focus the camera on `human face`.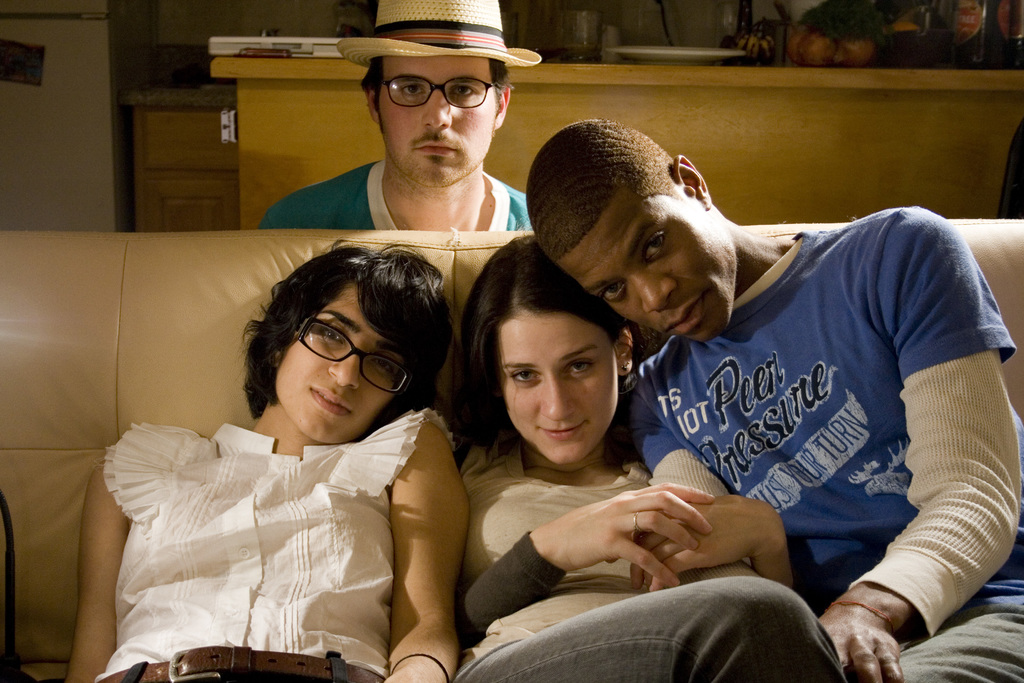
Focus region: {"x1": 371, "y1": 60, "x2": 500, "y2": 186}.
